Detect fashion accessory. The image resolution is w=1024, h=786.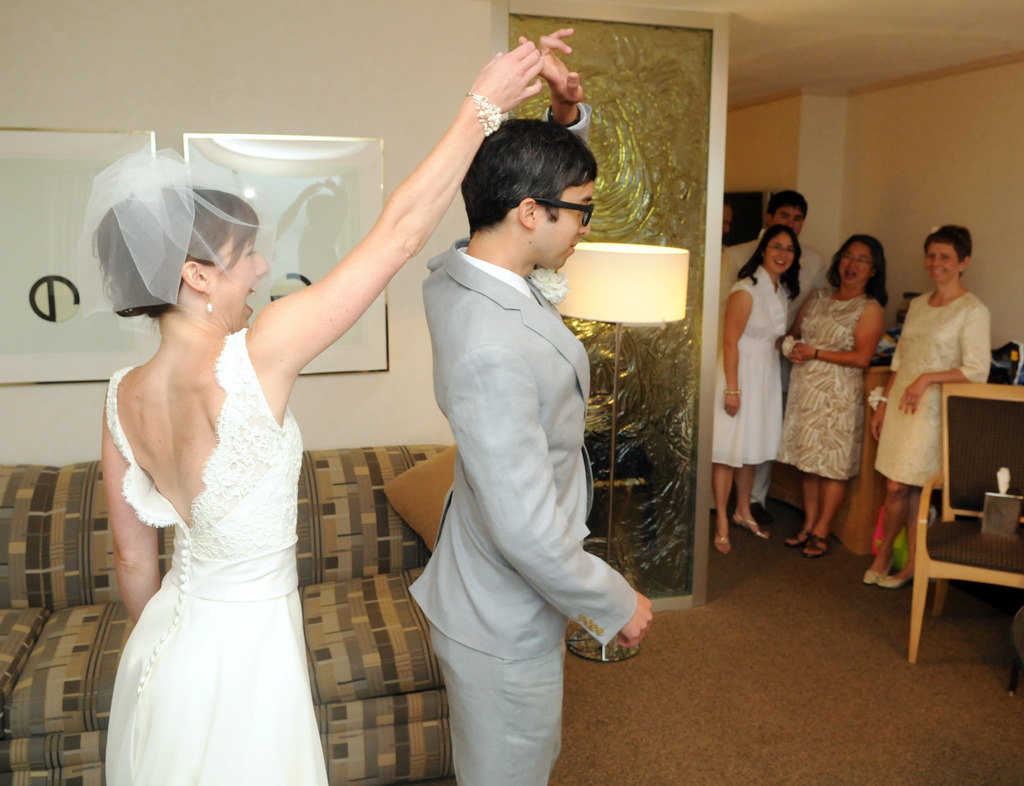
BBox(471, 92, 508, 132).
